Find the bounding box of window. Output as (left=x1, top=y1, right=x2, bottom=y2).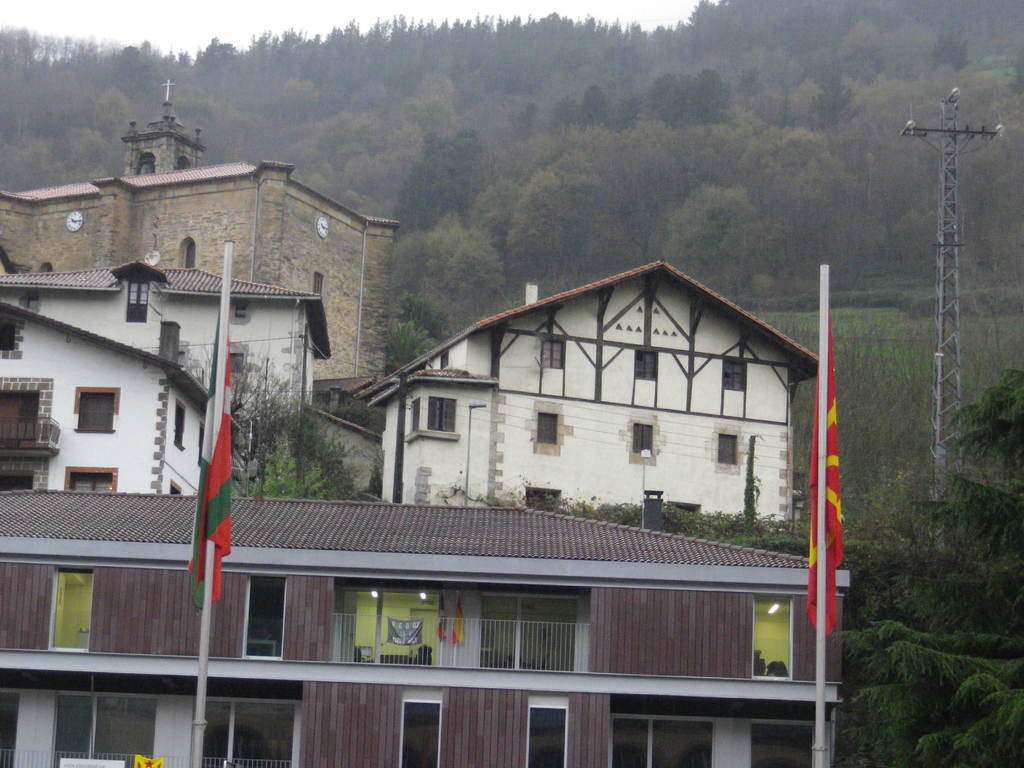
(left=73, top=392, right=114, bottom=429).
